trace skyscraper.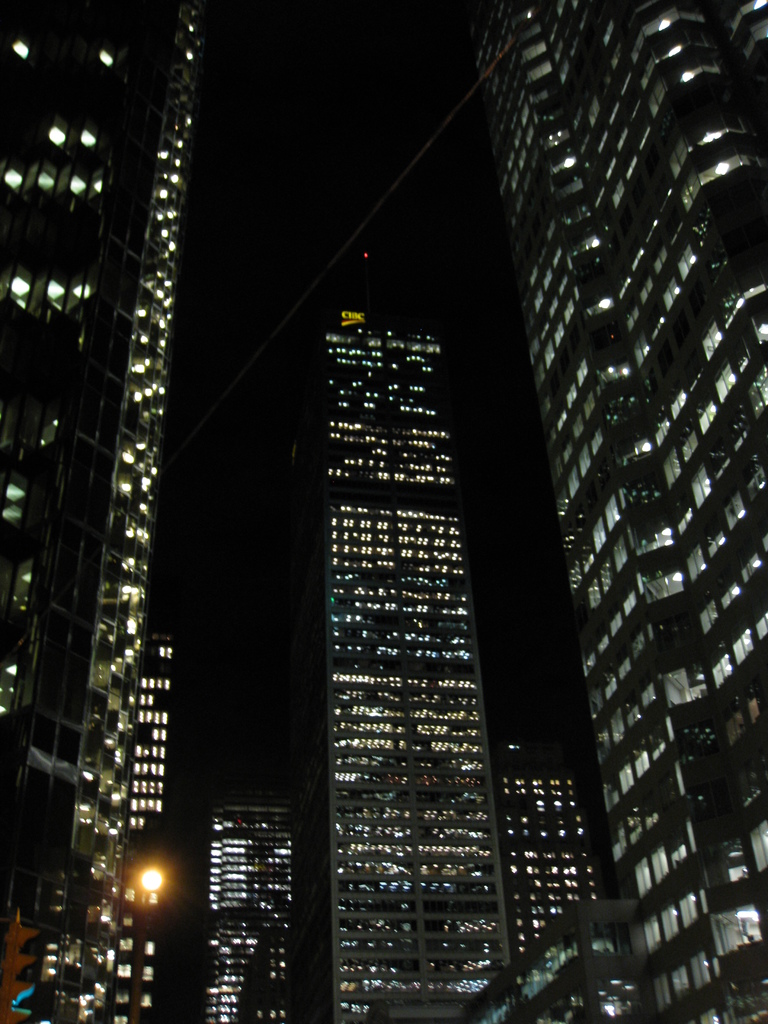
Traced to (x1=324, y1=296, x2=512, y2=1014).
